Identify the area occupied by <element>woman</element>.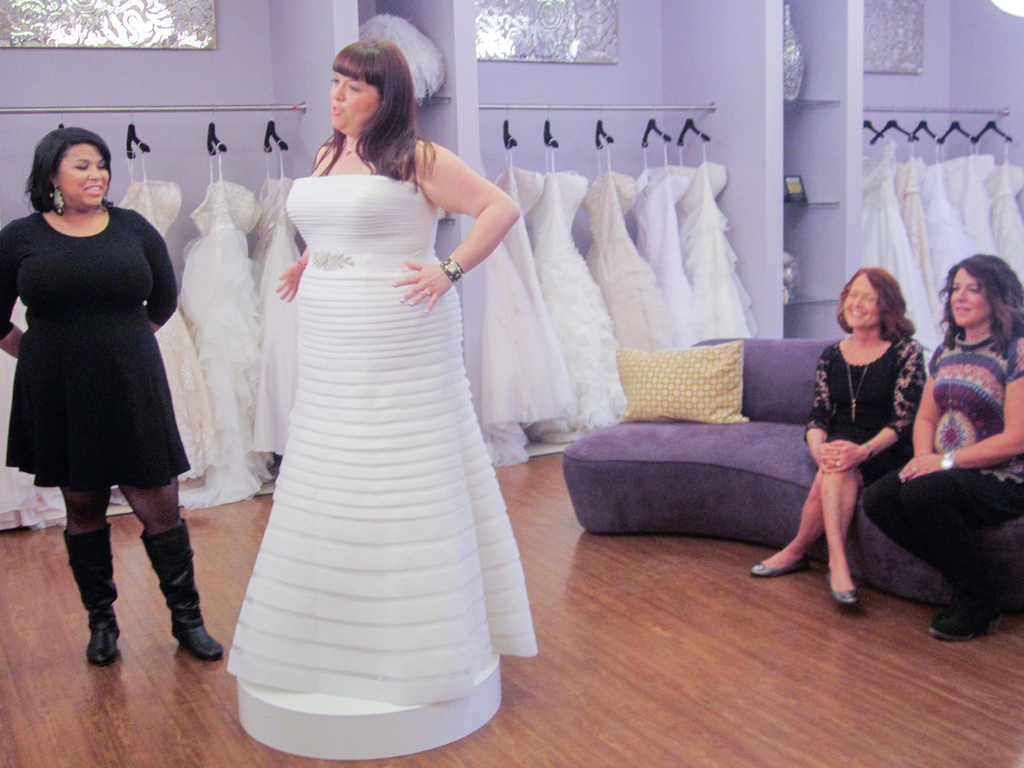
Area: select_region(0, 128, 223, 666).
